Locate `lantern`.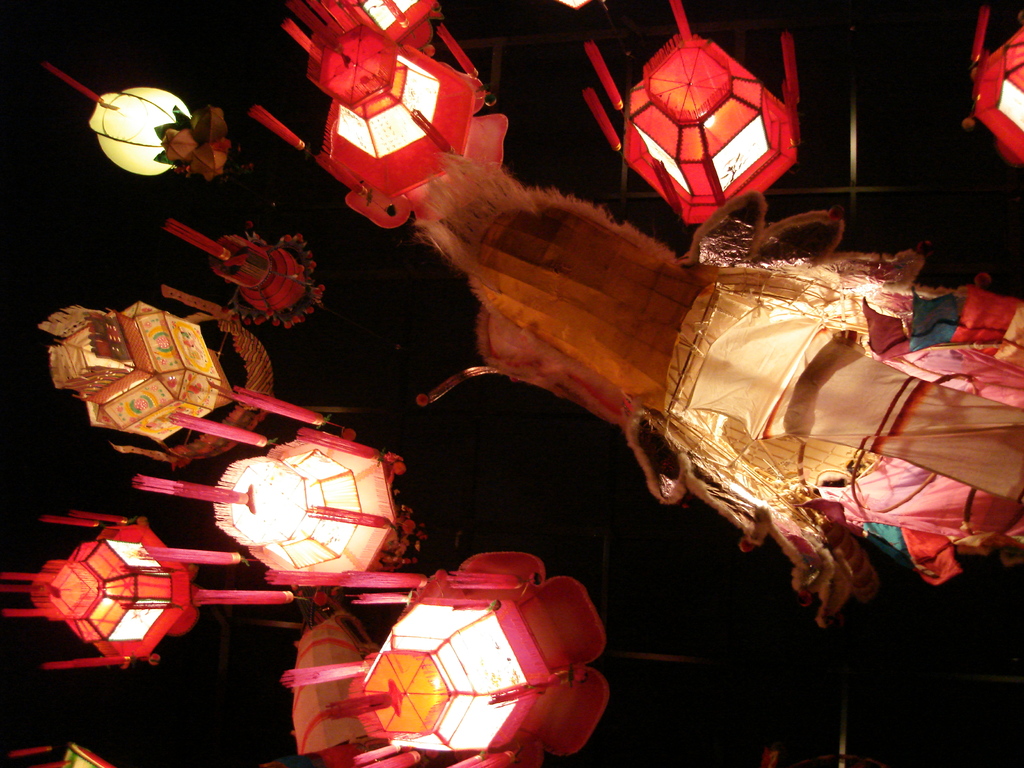
Bounding box: detection(279, 549, 607, 767).
